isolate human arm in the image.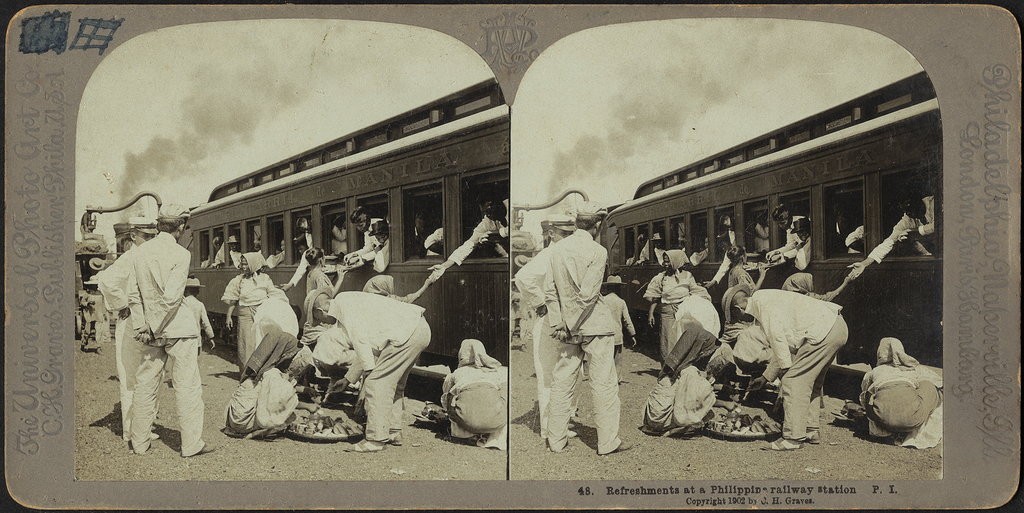
Isolated region: 788:240:813:272.
